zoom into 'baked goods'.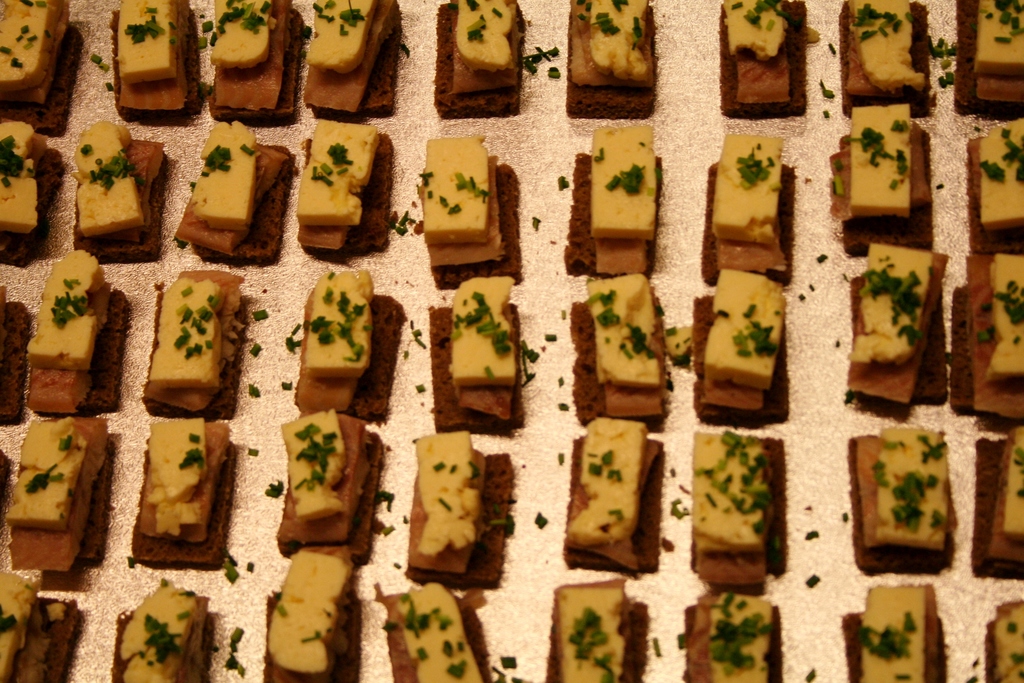
Zoom target: locate(130, 415, 240, 569).
